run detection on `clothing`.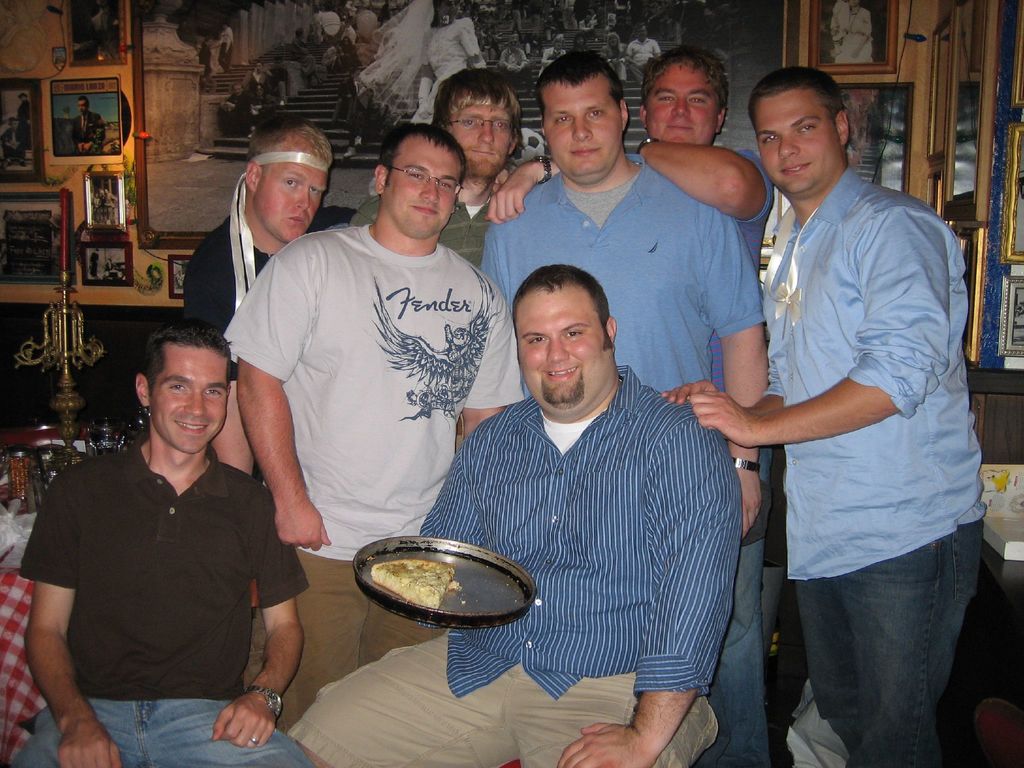
Result: (left=22, top=399, right=292, bottom=746).
